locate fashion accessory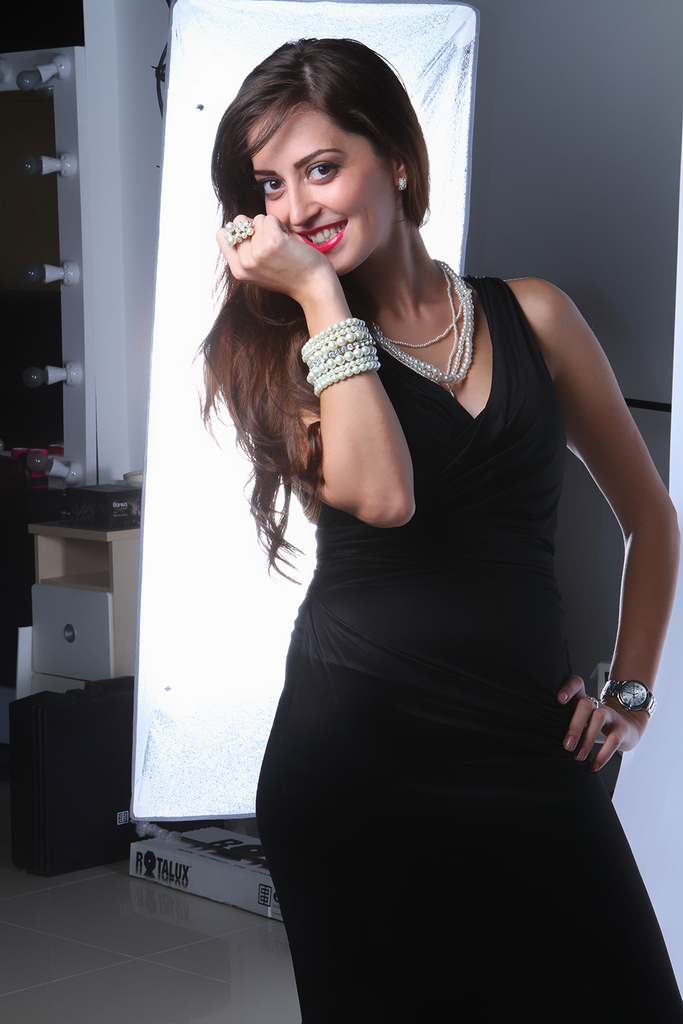
bbox(588, 696, 598, 709)
